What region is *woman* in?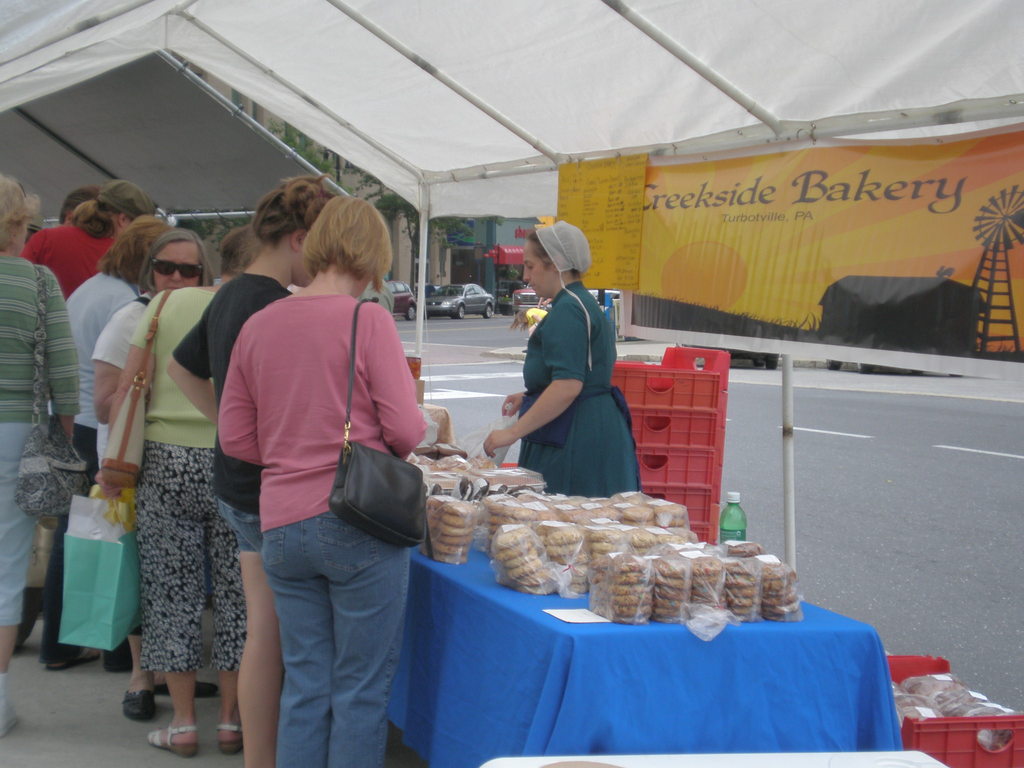
left=161, top=169, right=346, bottom=767.
